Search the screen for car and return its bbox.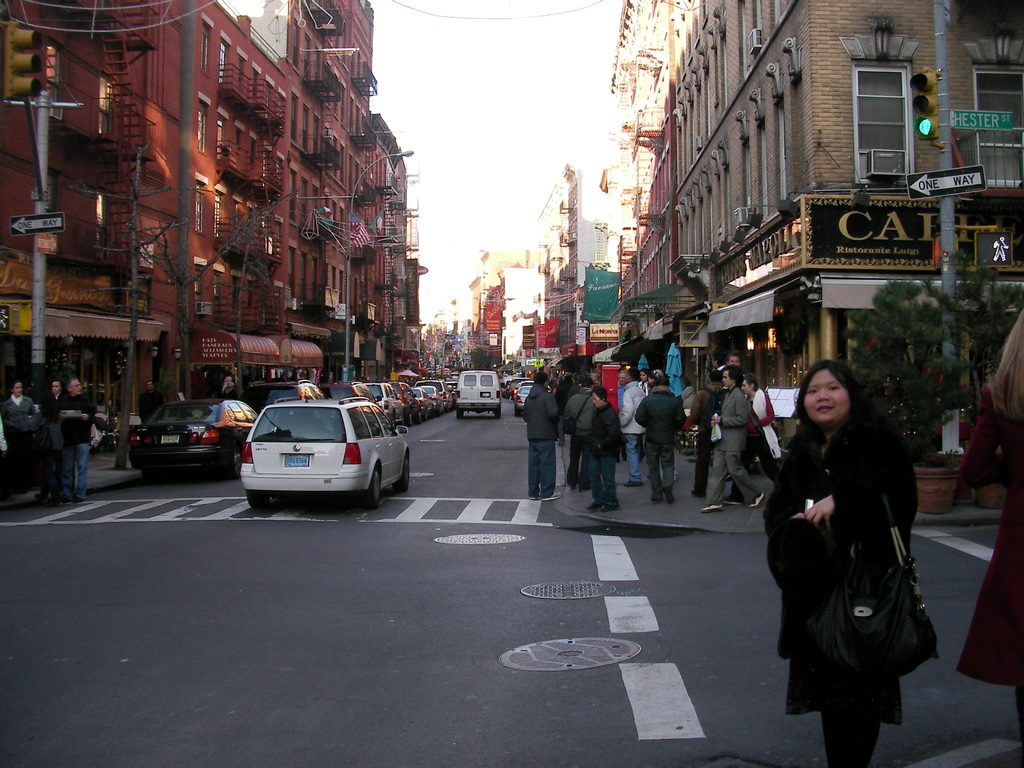
Found: select_region(512, 379, 533, 417).
